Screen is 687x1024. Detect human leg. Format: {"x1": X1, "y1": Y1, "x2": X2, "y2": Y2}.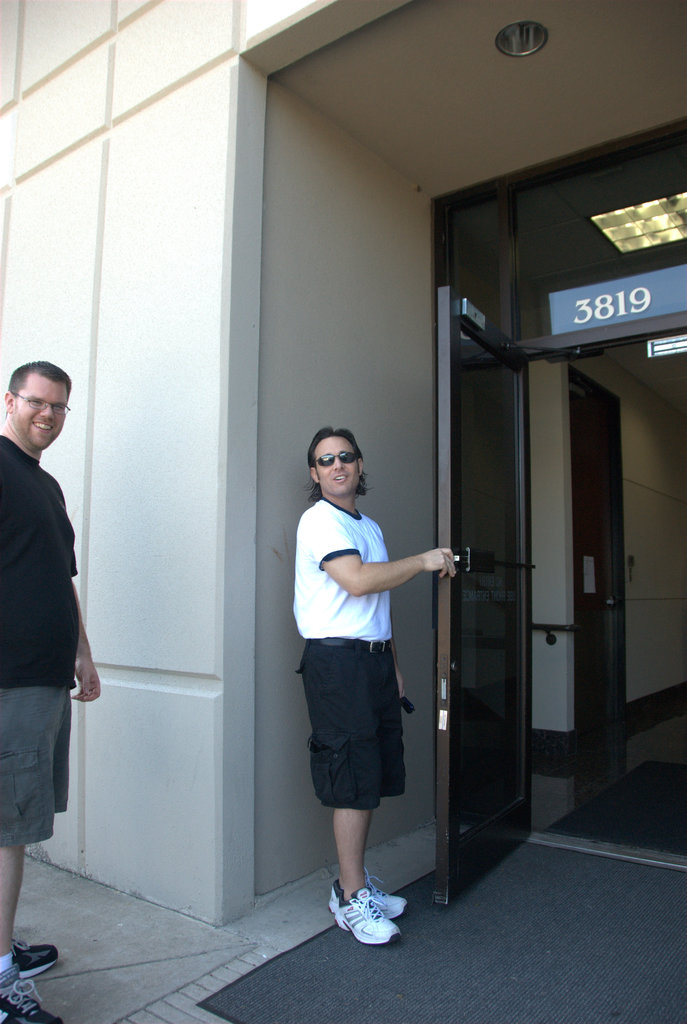
{"x1": 360, "y1": 644, "x2": 409, "y2": 915}.
